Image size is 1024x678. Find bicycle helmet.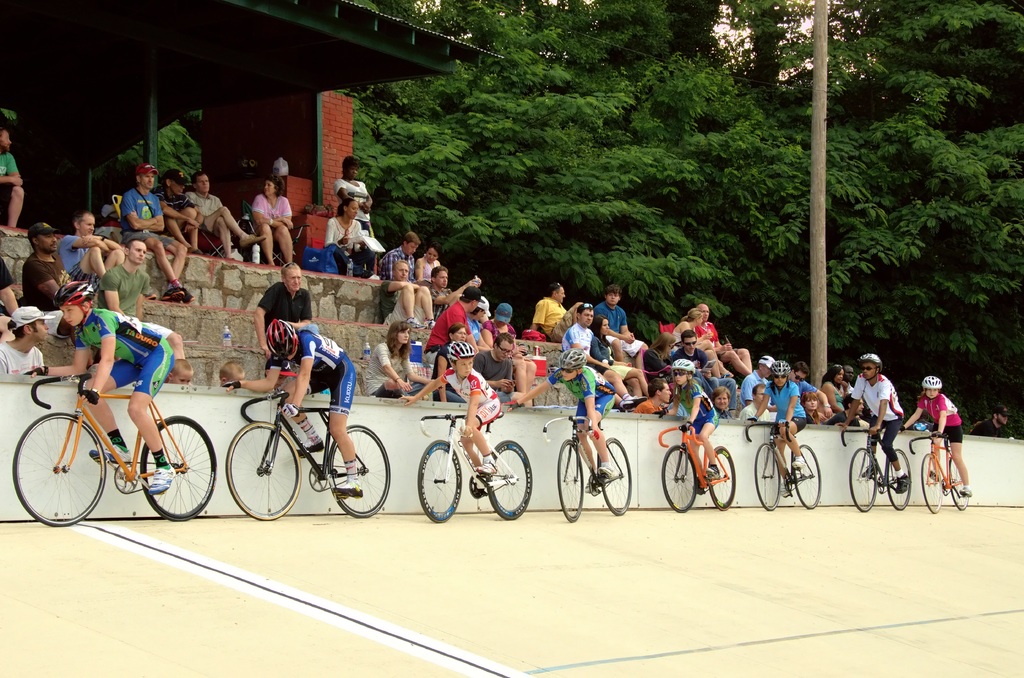
563 351 593 376.
